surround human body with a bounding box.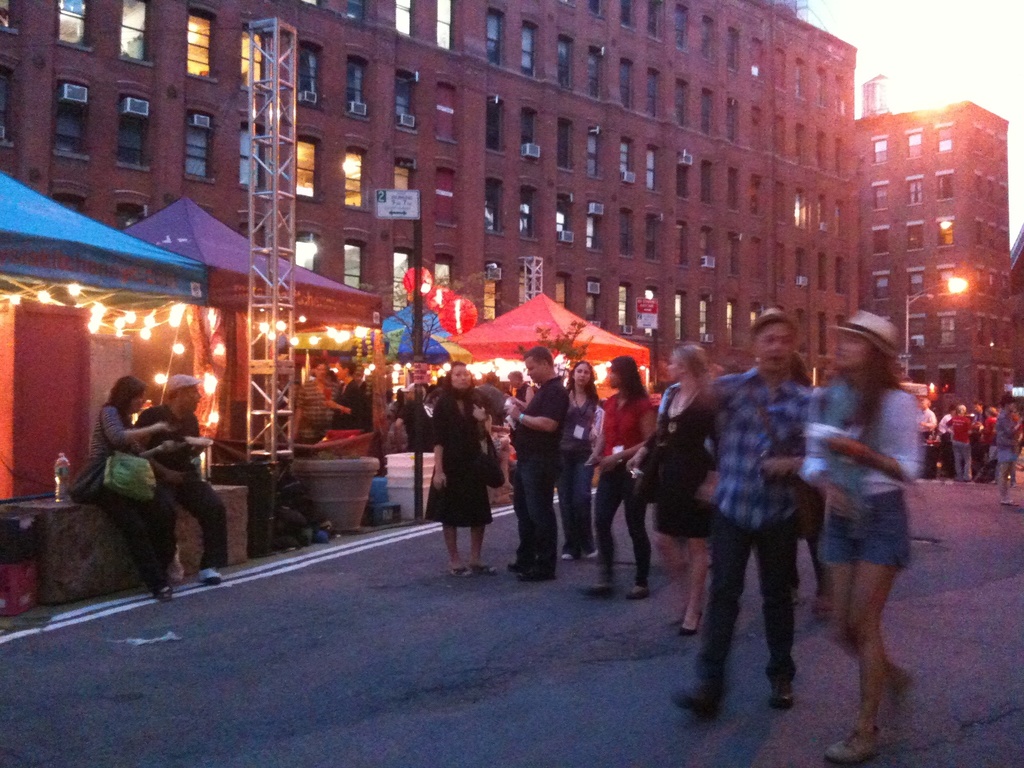
(left=666, top=370, right=811, bottom=717).
